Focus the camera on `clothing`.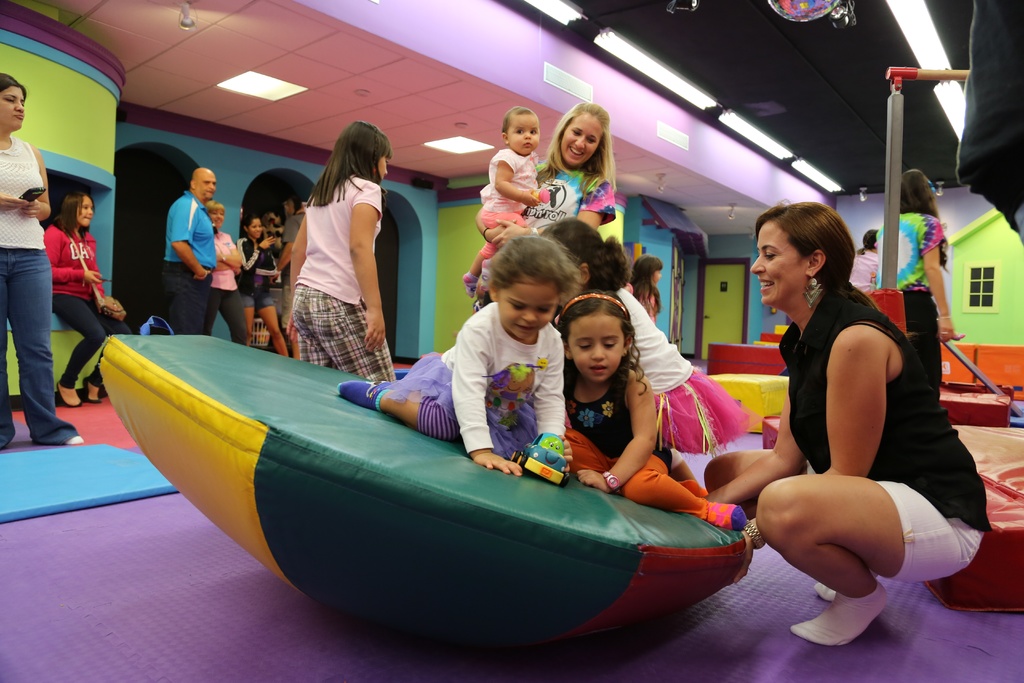
Focus region: bbox(220, 227, 252, 345).
